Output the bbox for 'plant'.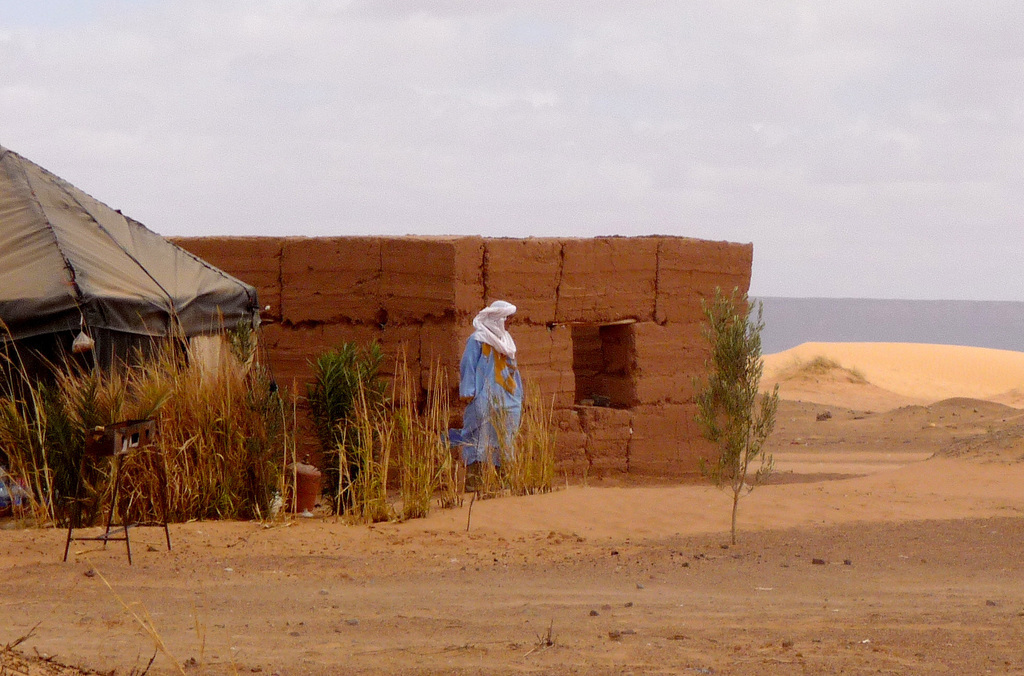
<region>687, 266, 776, 531</region>.
